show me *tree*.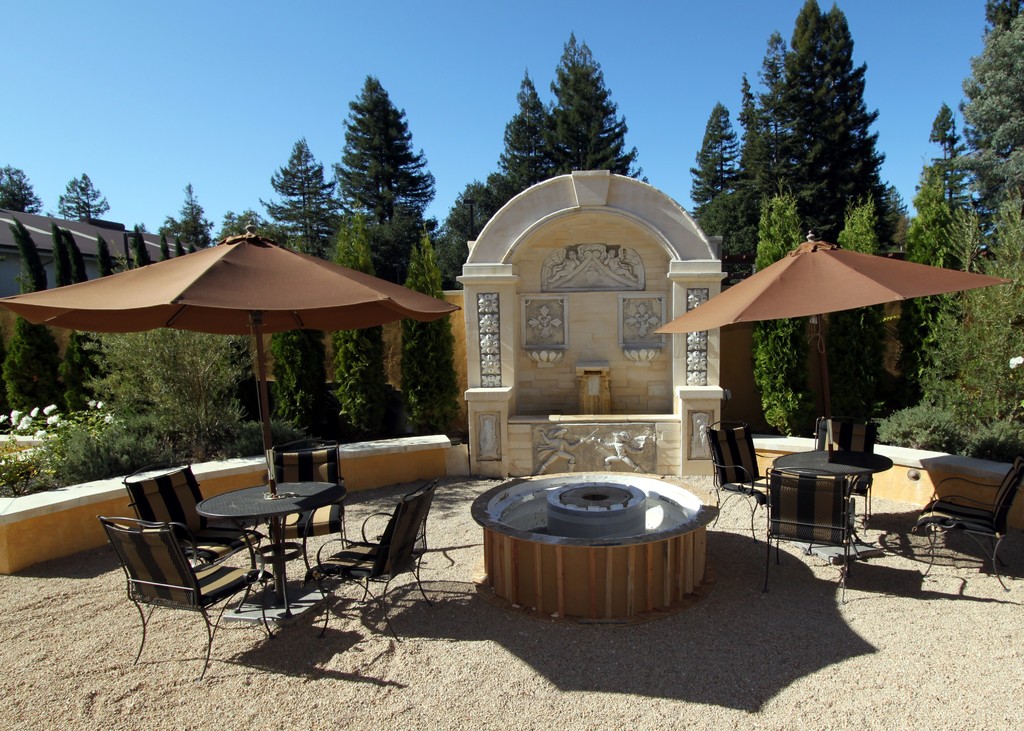
*tree* is here: (58,174,110,220).
